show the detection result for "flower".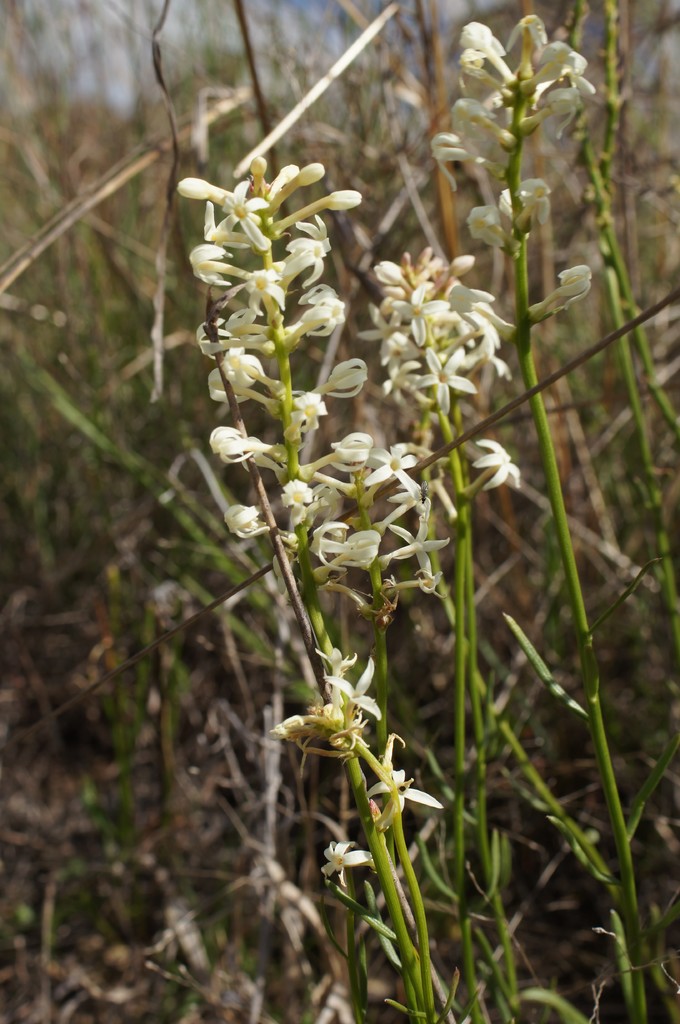
[left=425, top=8, right=608, bottom=330].
